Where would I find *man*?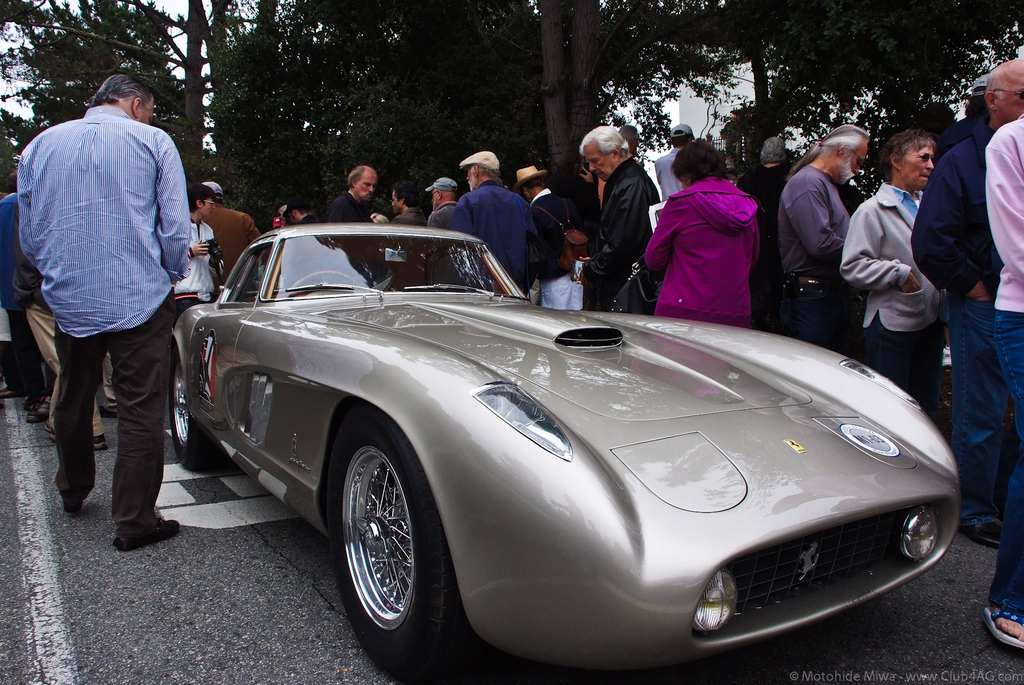
At box=[447, 148, 538, 294].
